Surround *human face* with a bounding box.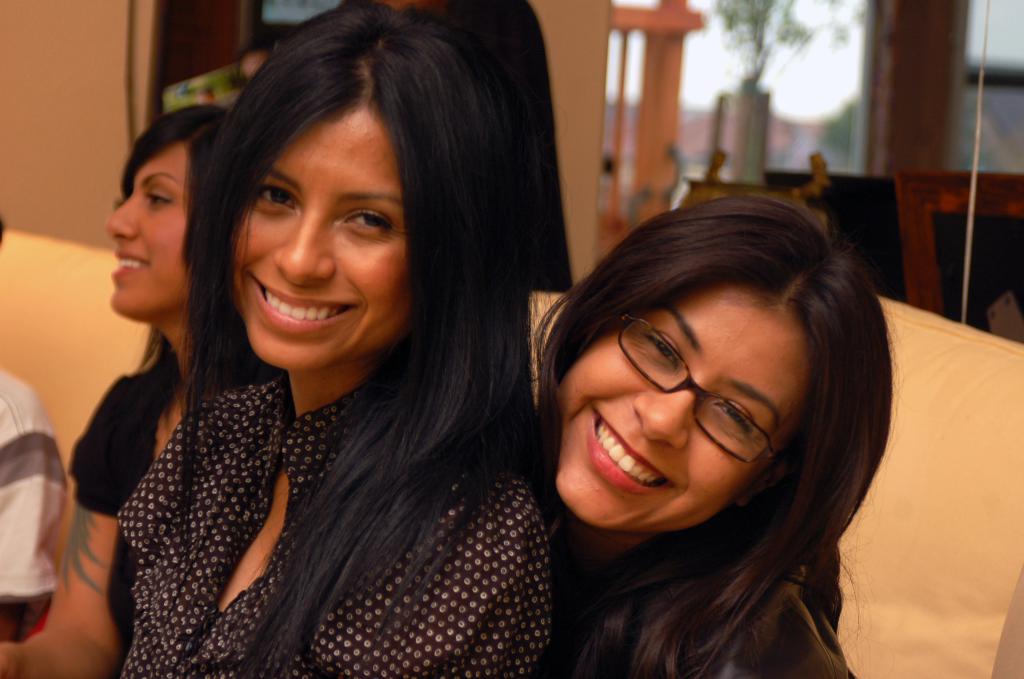
(558, 307, 811, 527).
